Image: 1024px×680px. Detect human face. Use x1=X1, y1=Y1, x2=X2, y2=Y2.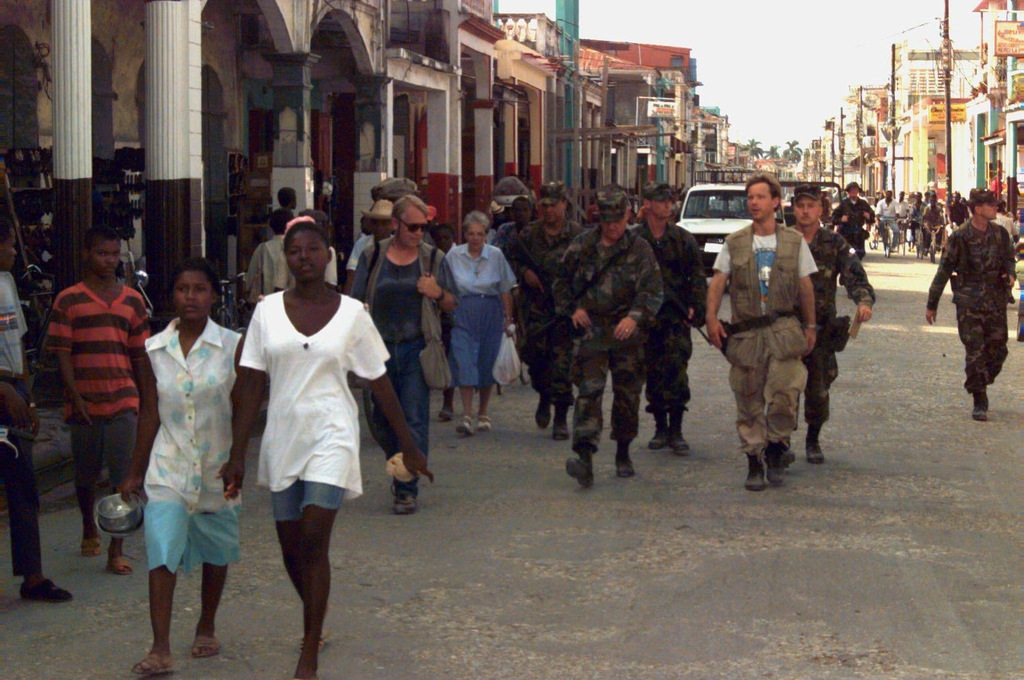
x1=396, y1=197, x2=429, y2=247.
